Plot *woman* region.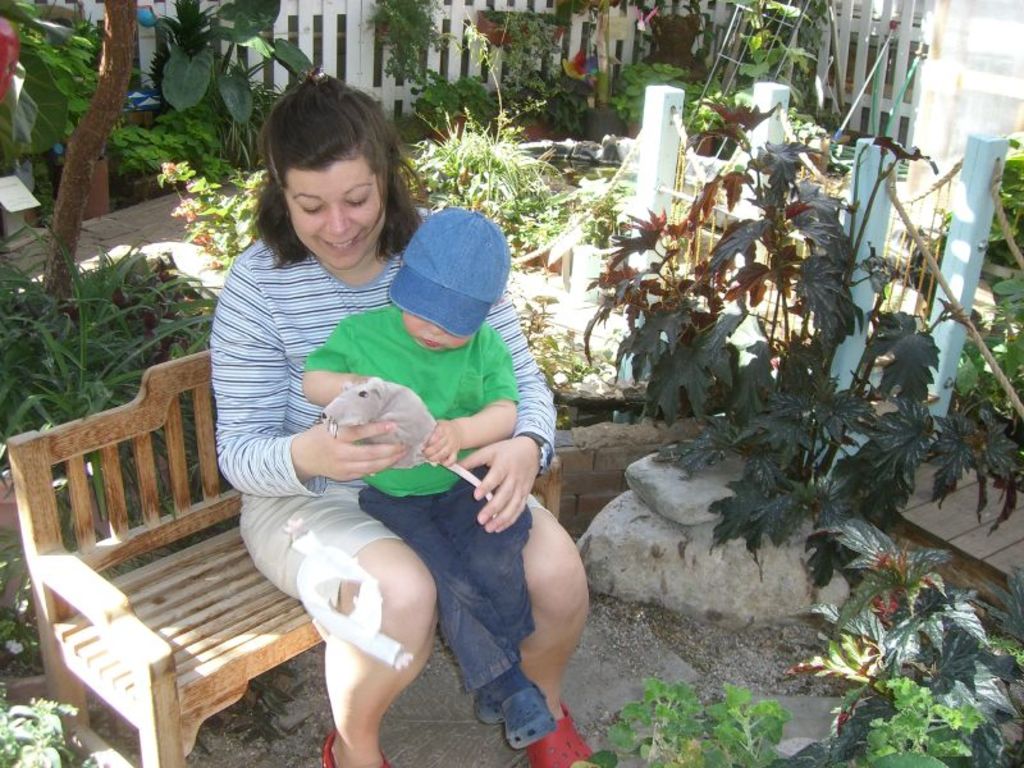
Plotted at [left=180, top=93, right=577, bottom=767].
